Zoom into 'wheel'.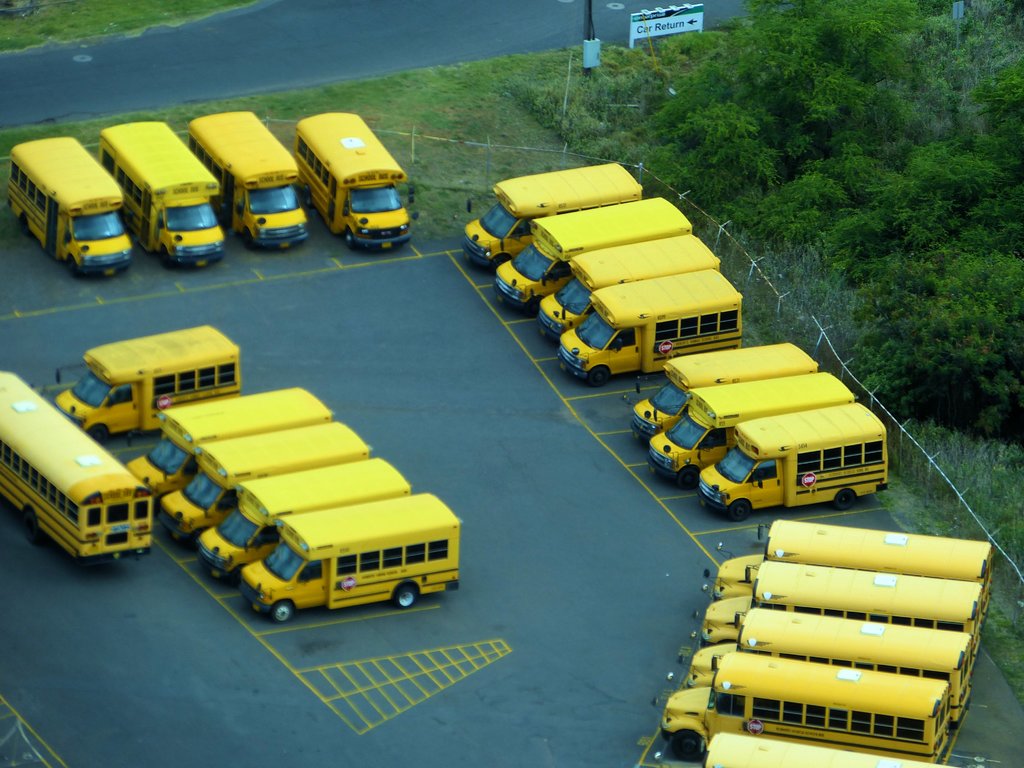
Zoom target: bbox=[67, 257, 83, 275].
